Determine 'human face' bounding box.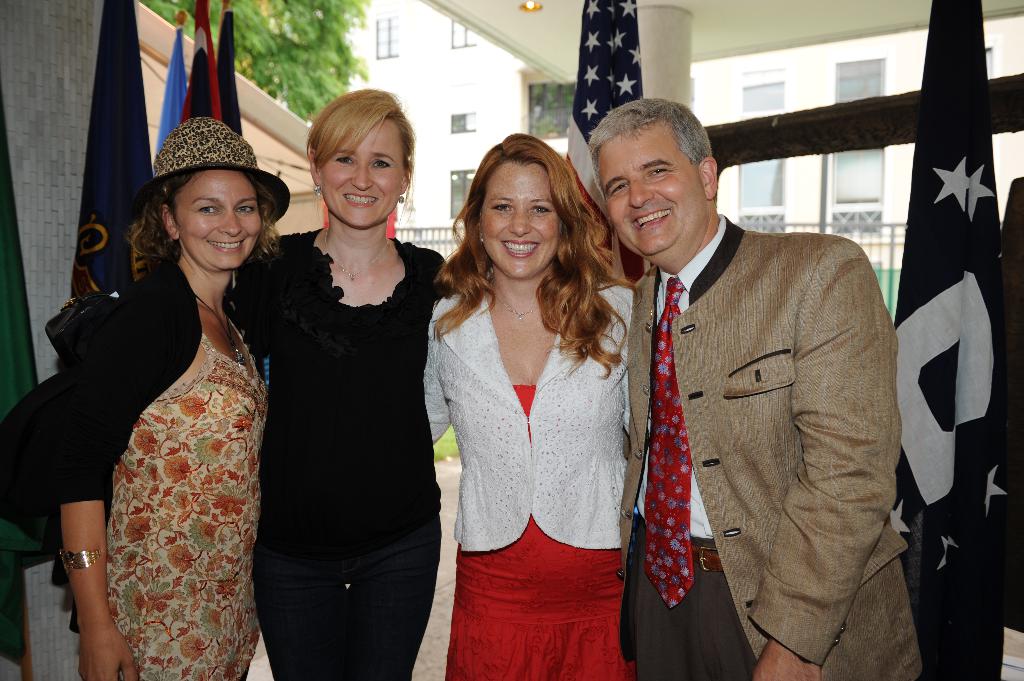
Determined: (601,135,700,256).
